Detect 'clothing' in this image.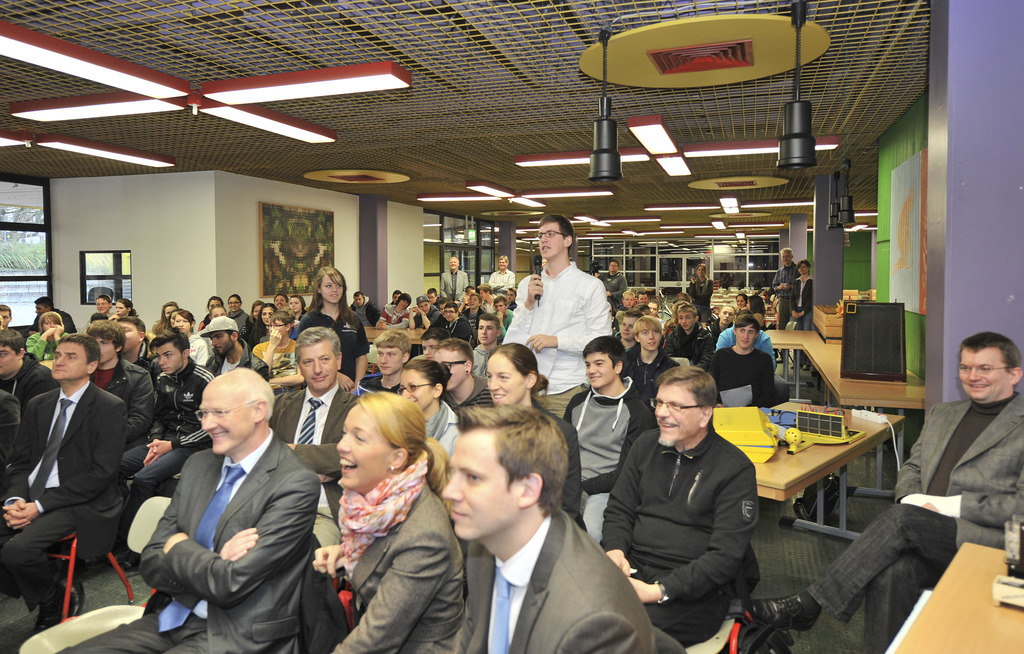
Detection: 499/260/607/413.
